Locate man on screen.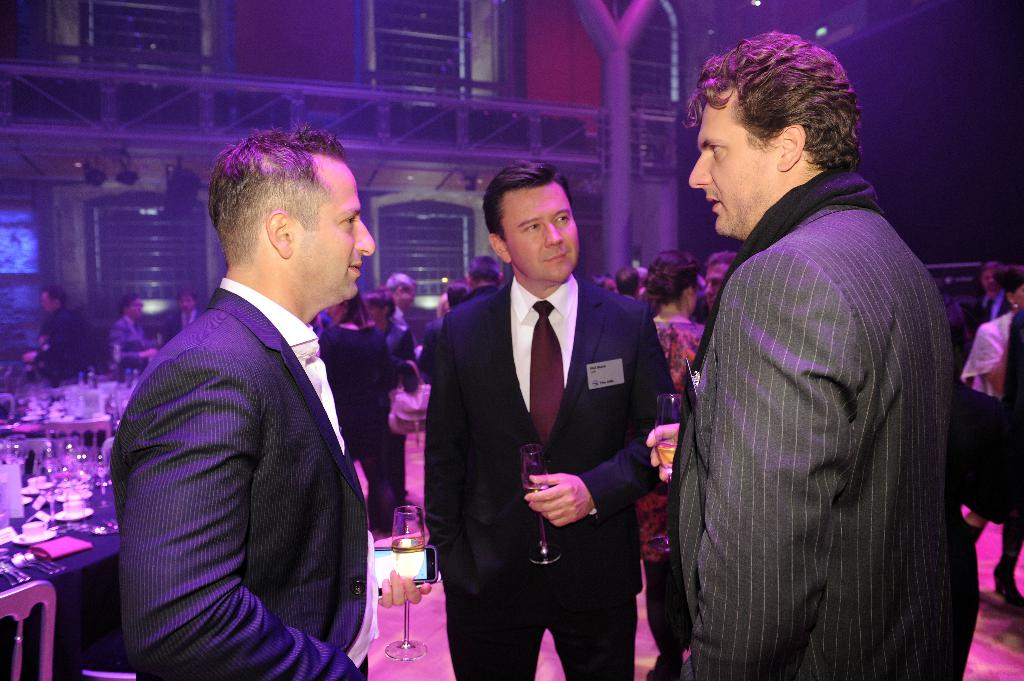
On screen at select_region(673, 30, 981, 680).
